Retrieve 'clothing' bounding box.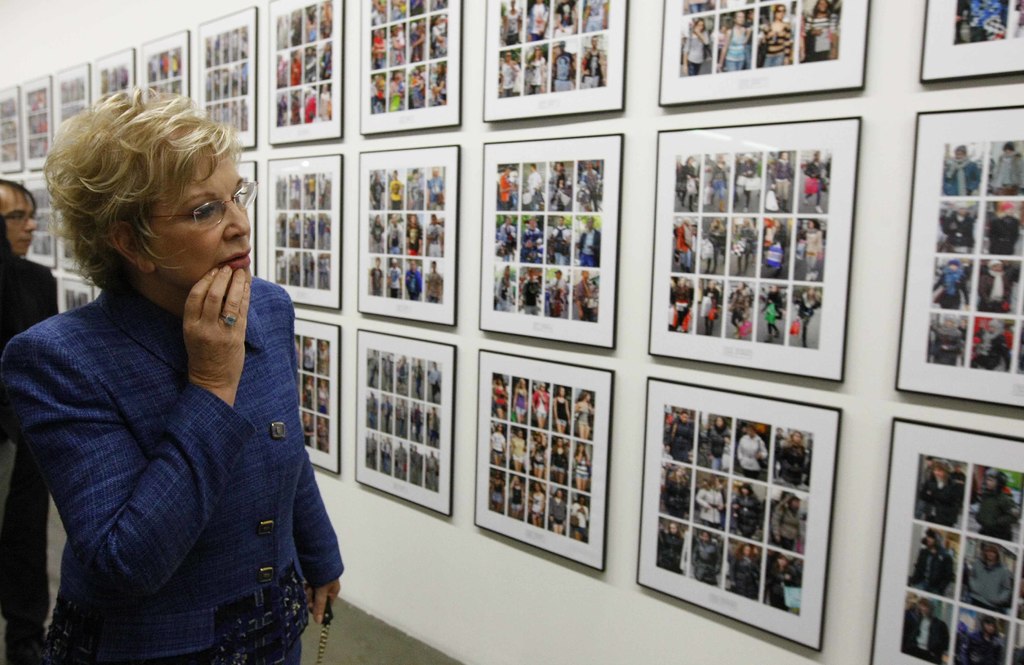
Bounding box: bbox(290, 225, 295, 239).
